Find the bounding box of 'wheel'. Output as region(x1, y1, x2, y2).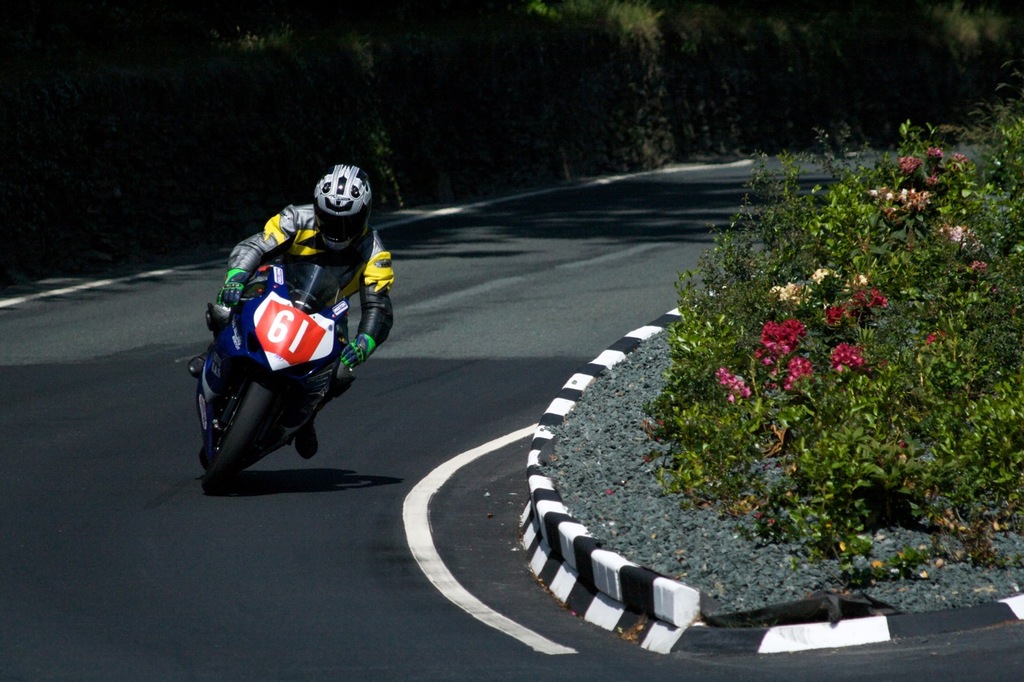
region(198, 361, 261, 483).
